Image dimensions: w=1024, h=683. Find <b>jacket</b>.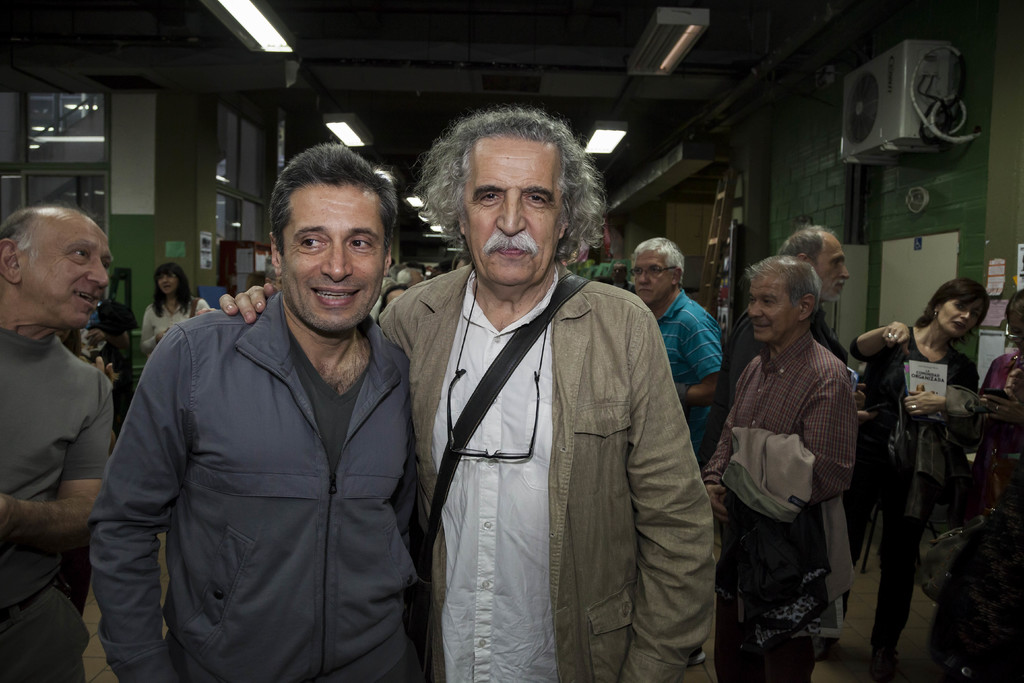
{"x1": 90, "y1": 240, "x2": 443, "y2": 674}.
